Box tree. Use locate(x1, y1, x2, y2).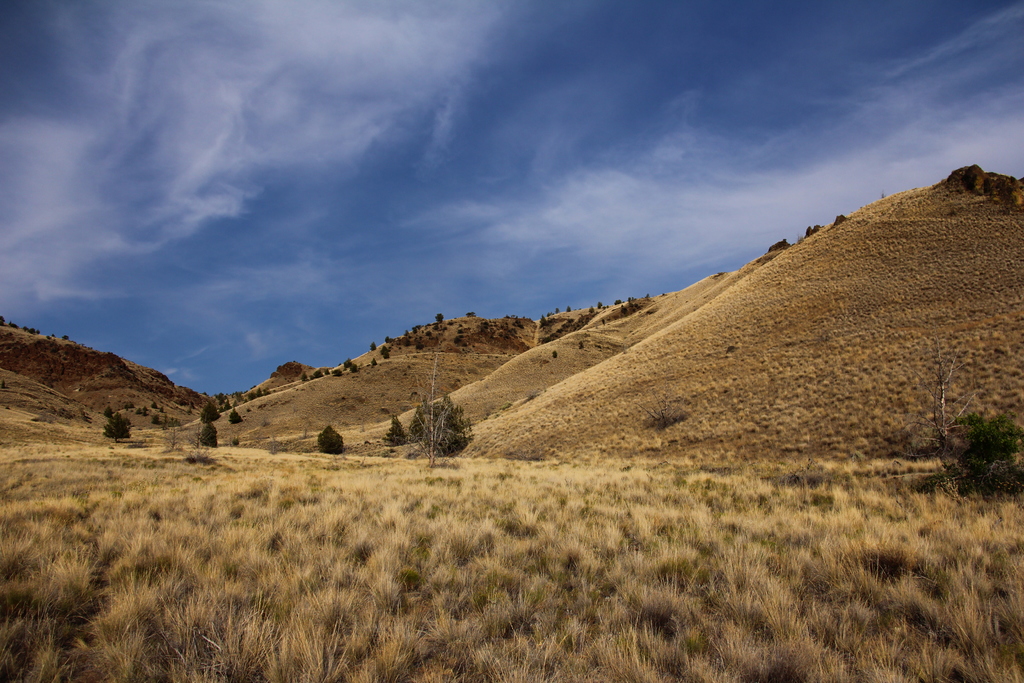
locate(383, 335, 394, 344).
